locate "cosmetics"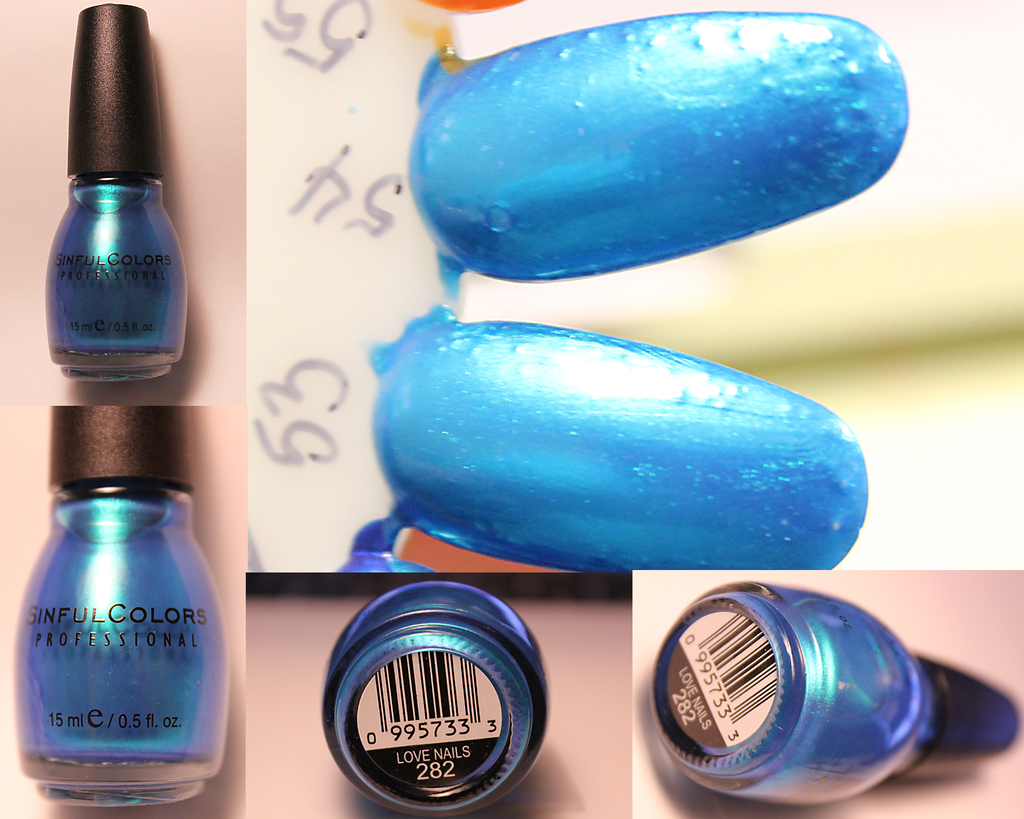
<bbox>31, 19, 188, 386</bbox>
